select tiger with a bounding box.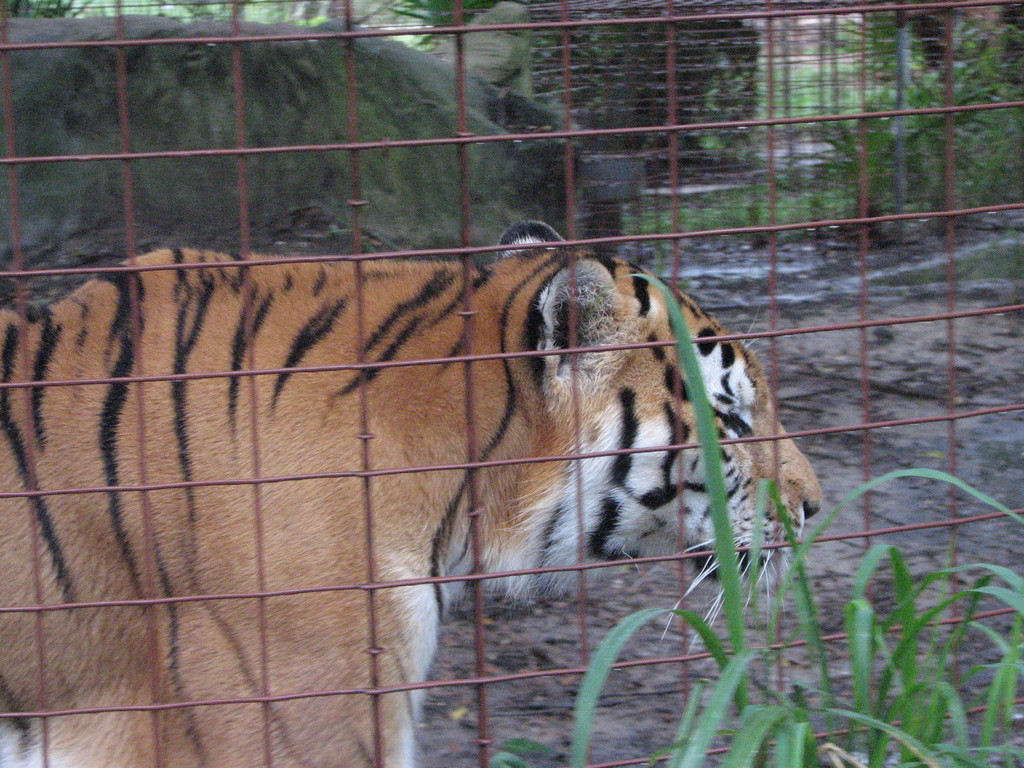
detection(0, 220, 820, 767).
